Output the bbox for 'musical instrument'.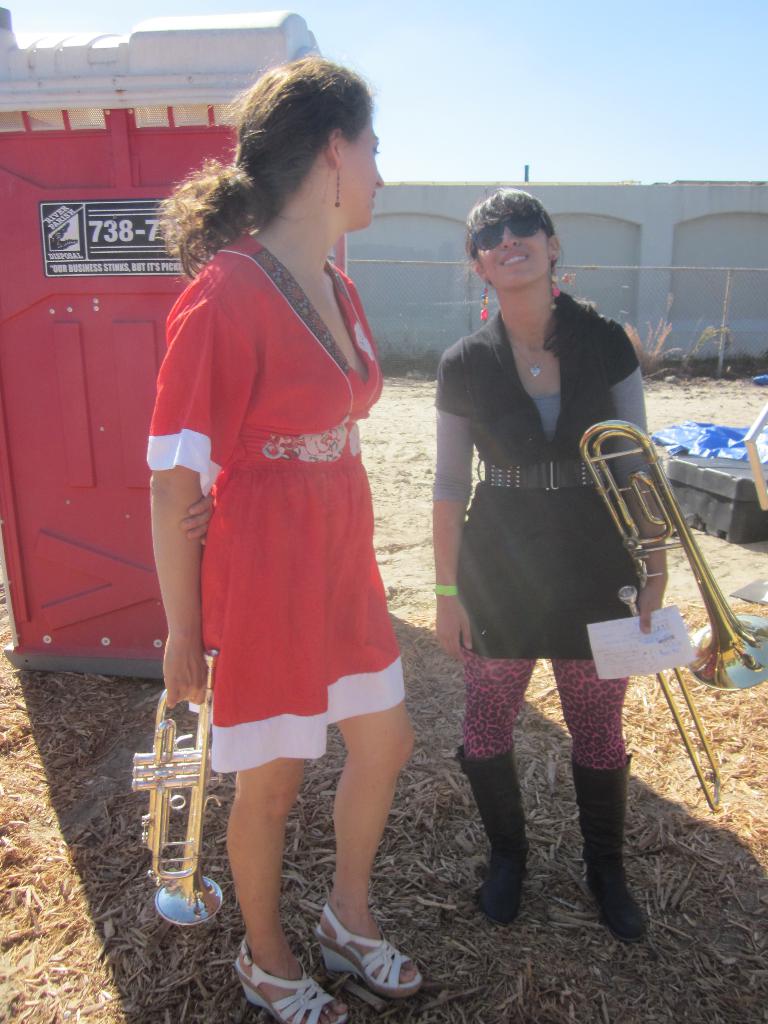
[x1=577, y1=422, x2=767, y2=813].
